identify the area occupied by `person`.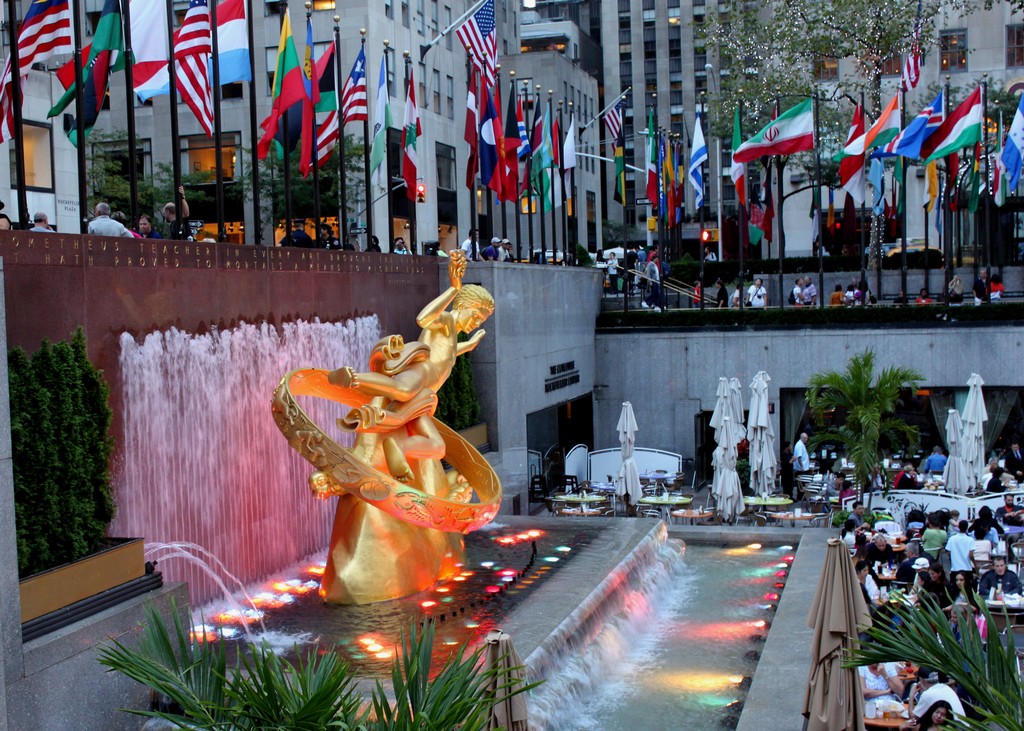
Area: [left=790, top=276, right=807, bottom=303].
